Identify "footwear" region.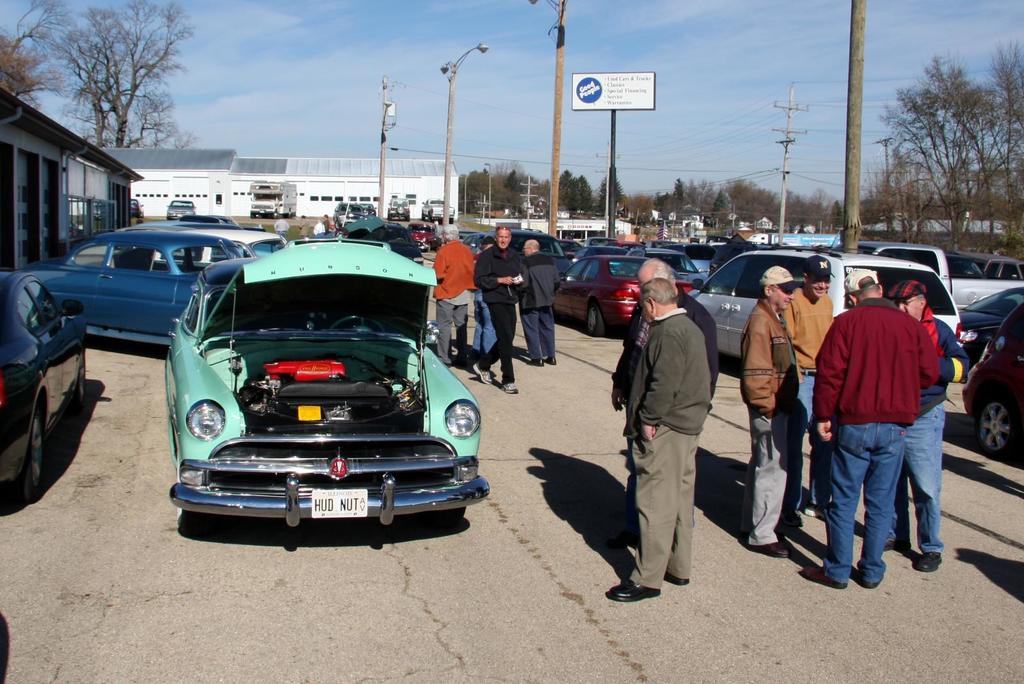
Region: <region>911, 549, 943, 571</region>.
